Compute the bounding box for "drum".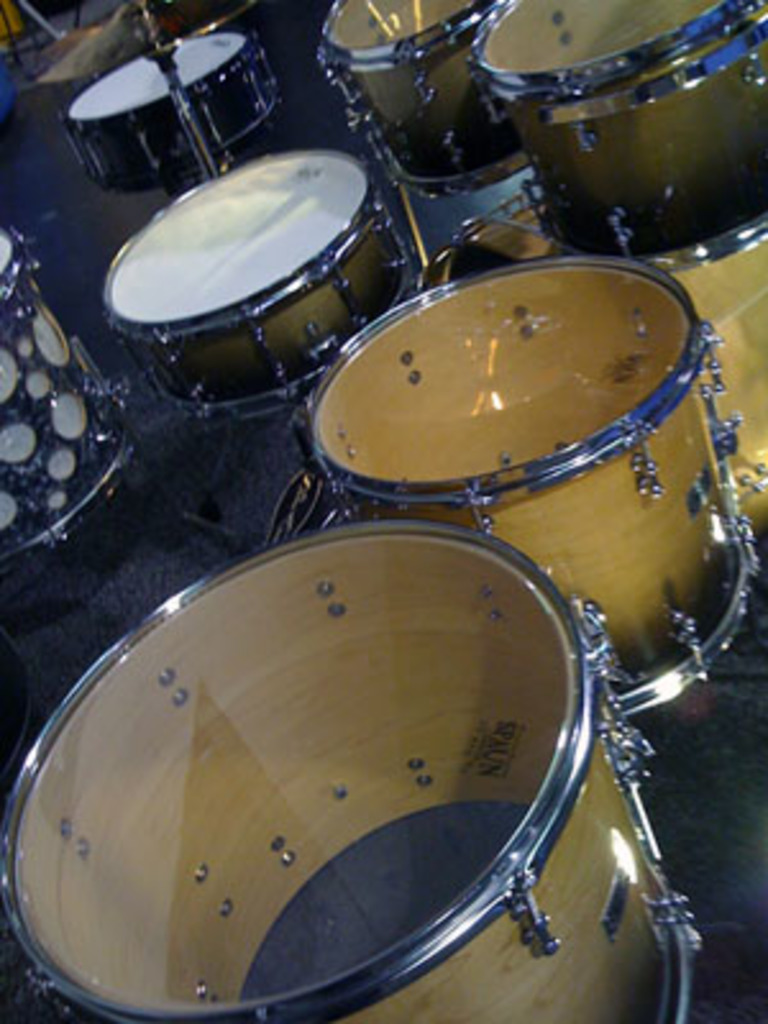
{"x1": 105, "y1": 151, "x2": 410, "y2": 417}.
